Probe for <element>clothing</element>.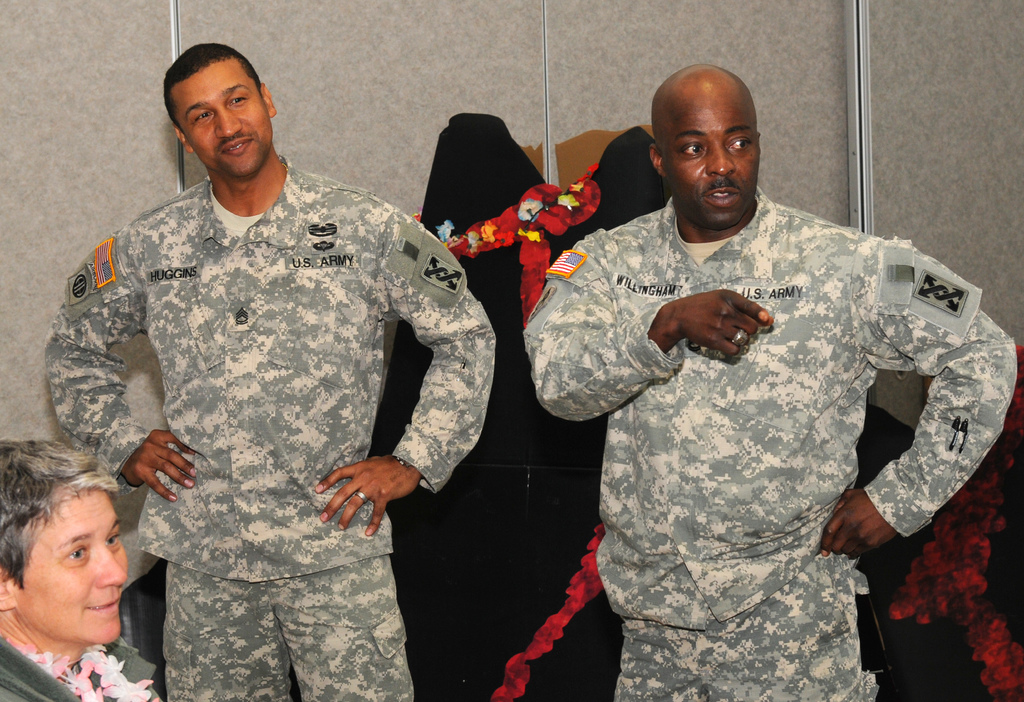
Probe result: [0, 639, 164, 701].
